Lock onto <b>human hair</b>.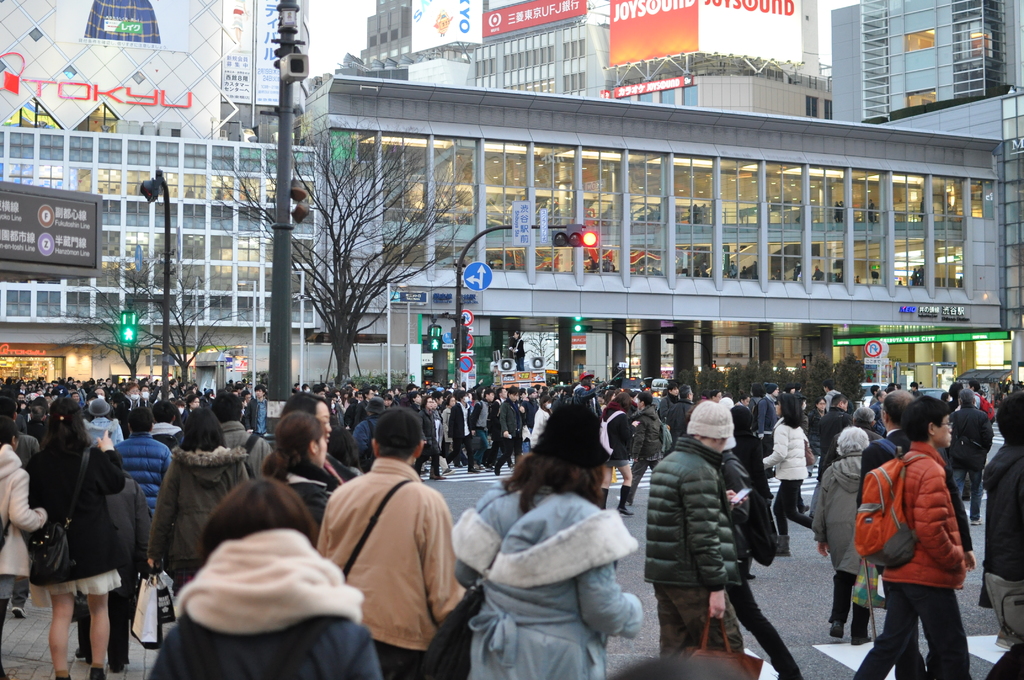
Locked: [636,391,653,407].
